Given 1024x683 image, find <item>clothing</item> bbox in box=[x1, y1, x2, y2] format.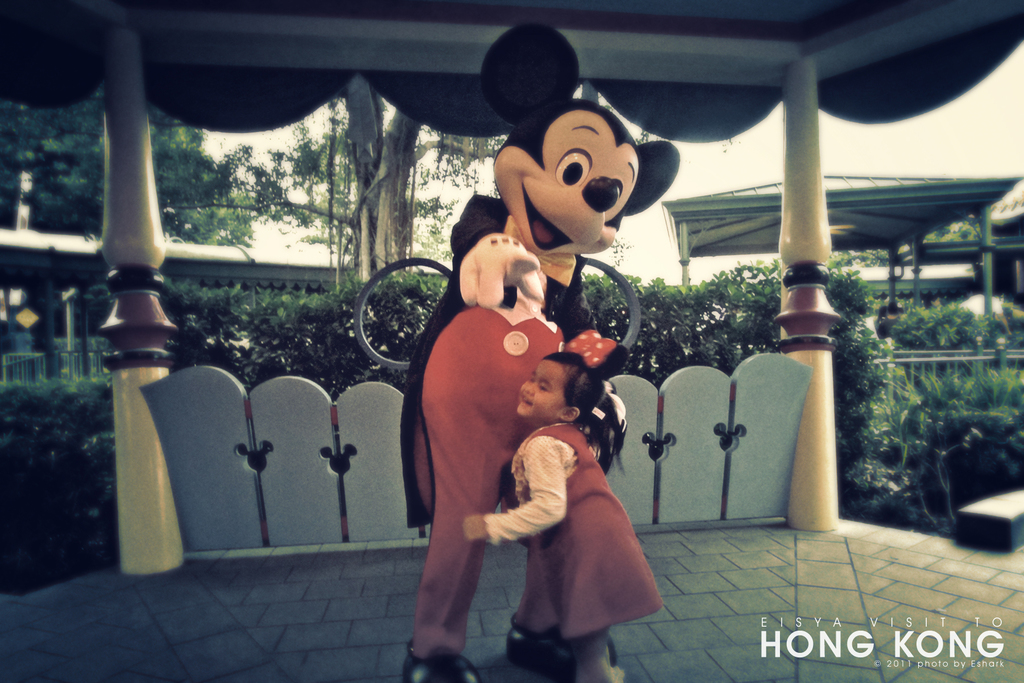
box=[483, 416, 662, 642].
